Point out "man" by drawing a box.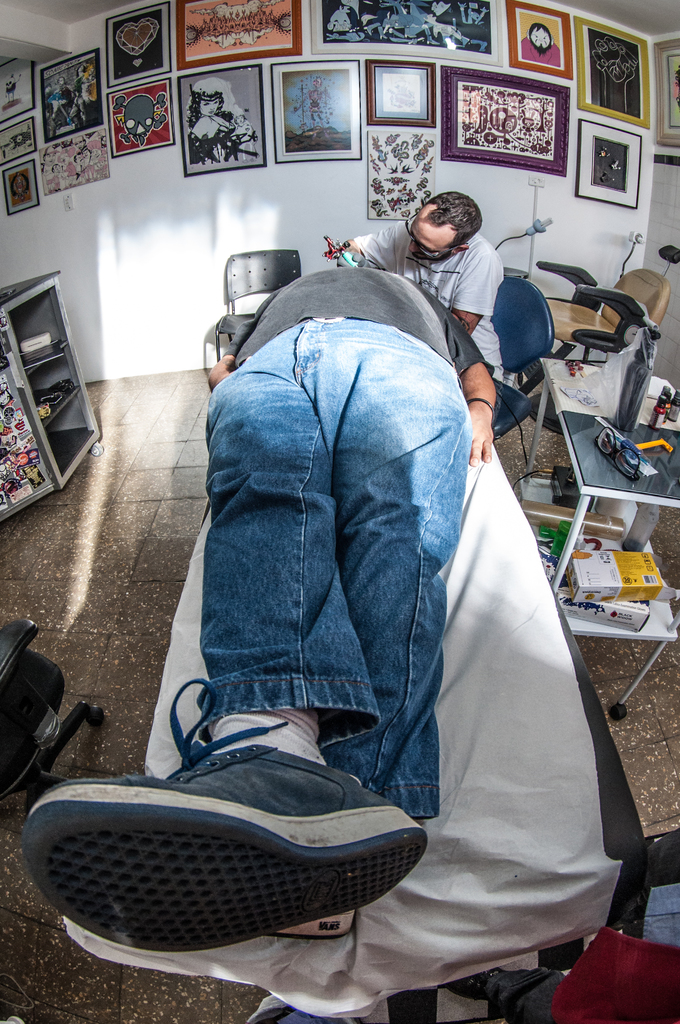
rect(325, 192, 512, 389).
